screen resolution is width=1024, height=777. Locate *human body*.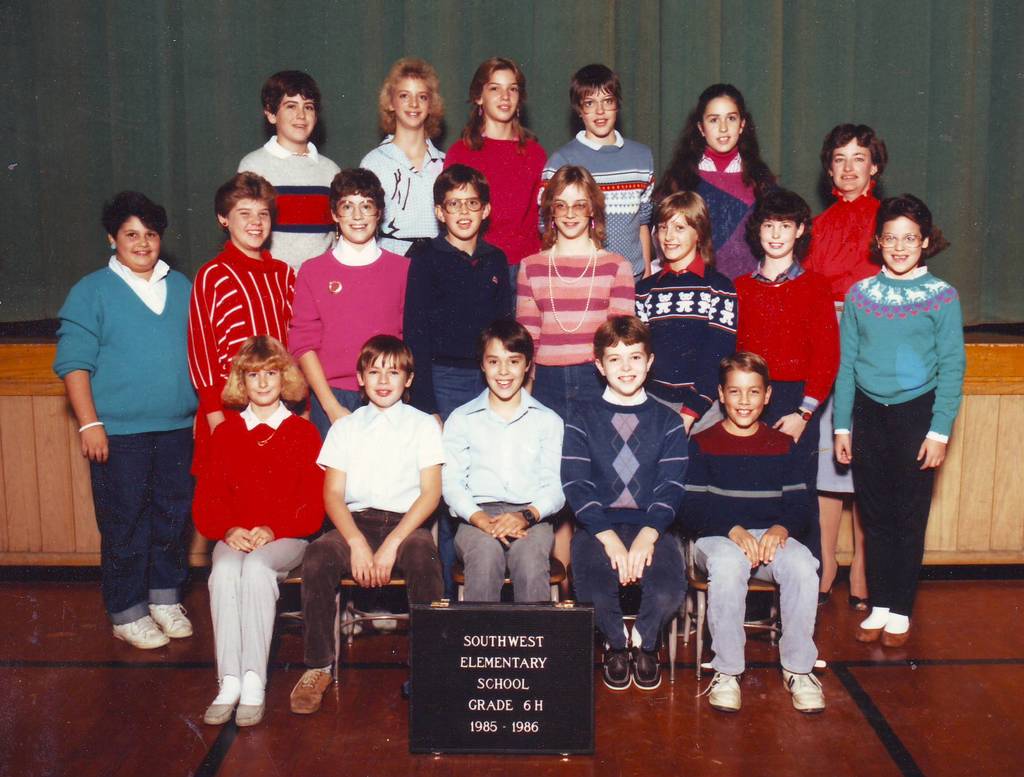
region(192, 329, 326, 728).
